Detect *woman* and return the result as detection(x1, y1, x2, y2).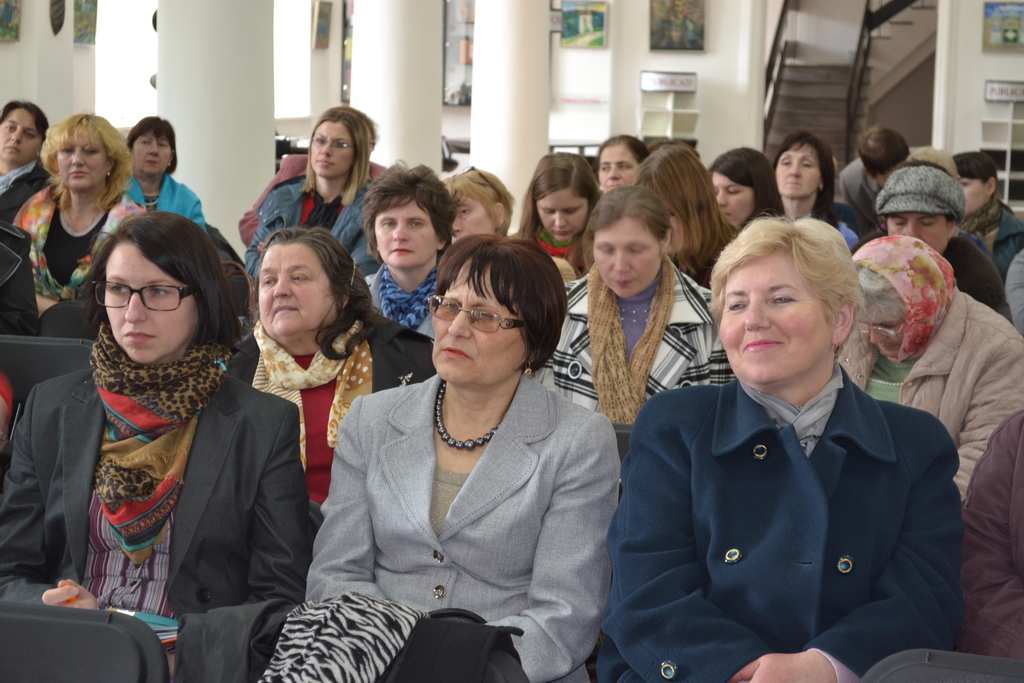
detection(321, 218, 612, 682).
